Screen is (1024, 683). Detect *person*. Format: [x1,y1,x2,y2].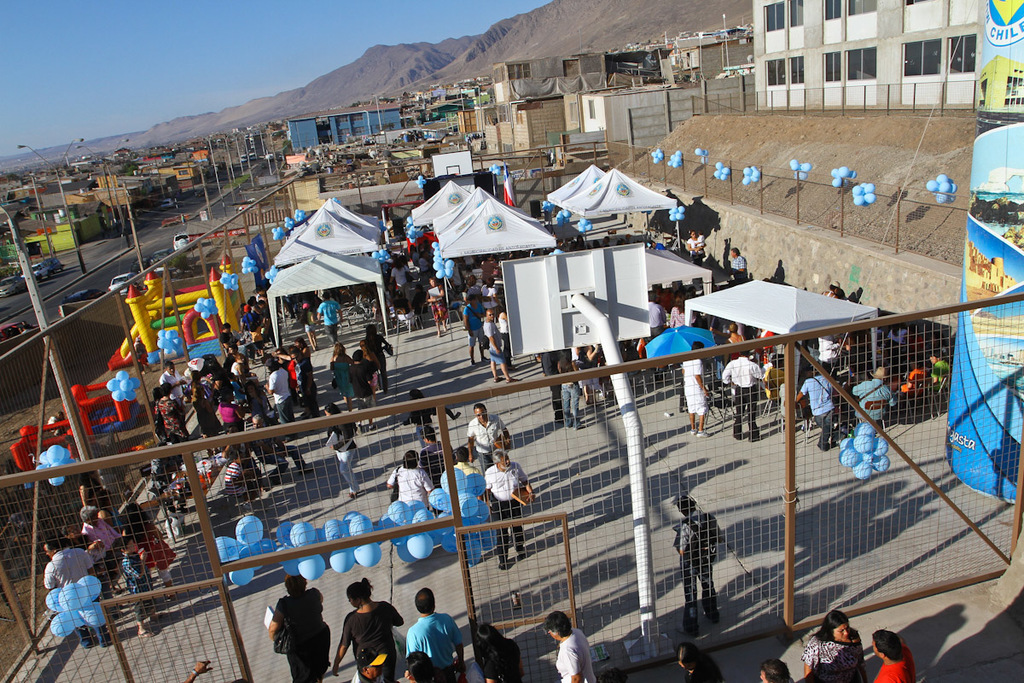
[329,399,357,496].
